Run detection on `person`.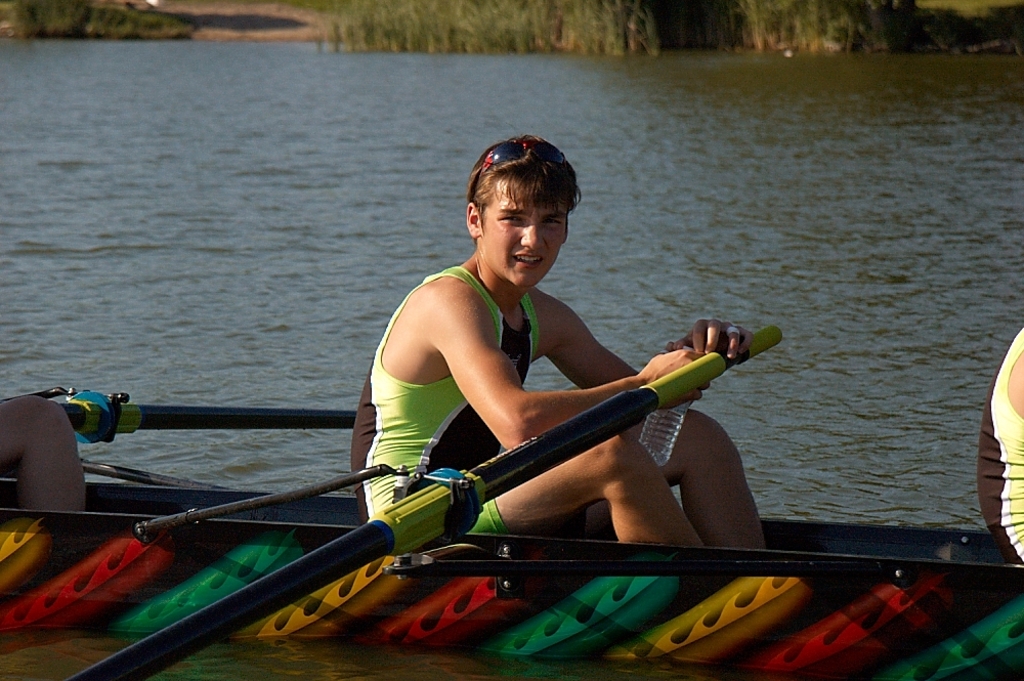
Result: crop(357, 143, 774, 553).
